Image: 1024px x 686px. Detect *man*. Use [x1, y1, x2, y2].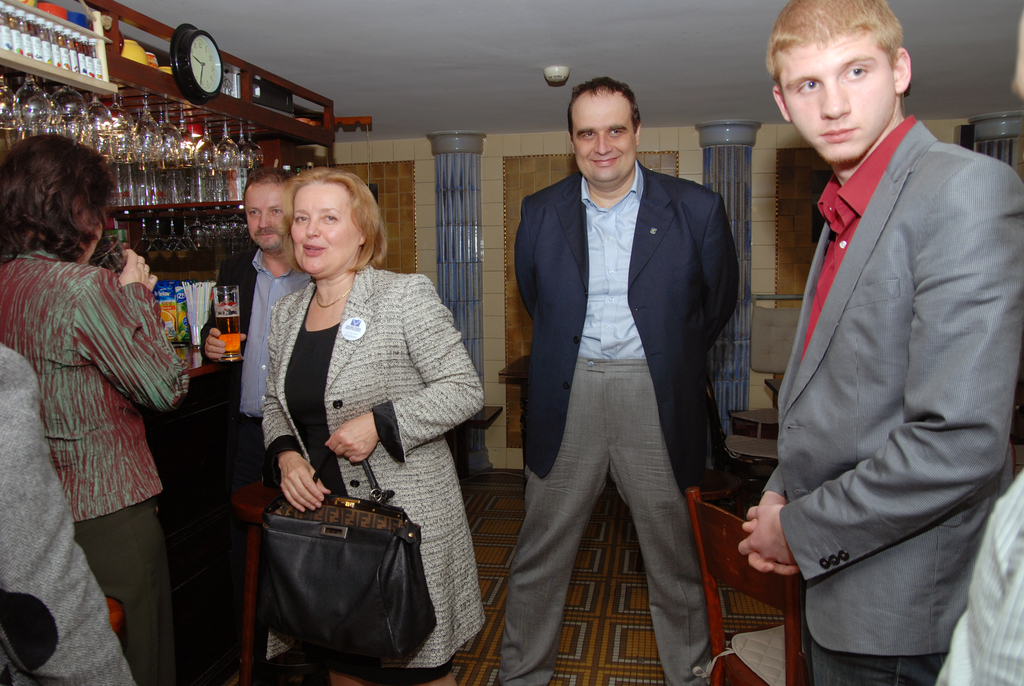
[198, 167, 308, 527].
